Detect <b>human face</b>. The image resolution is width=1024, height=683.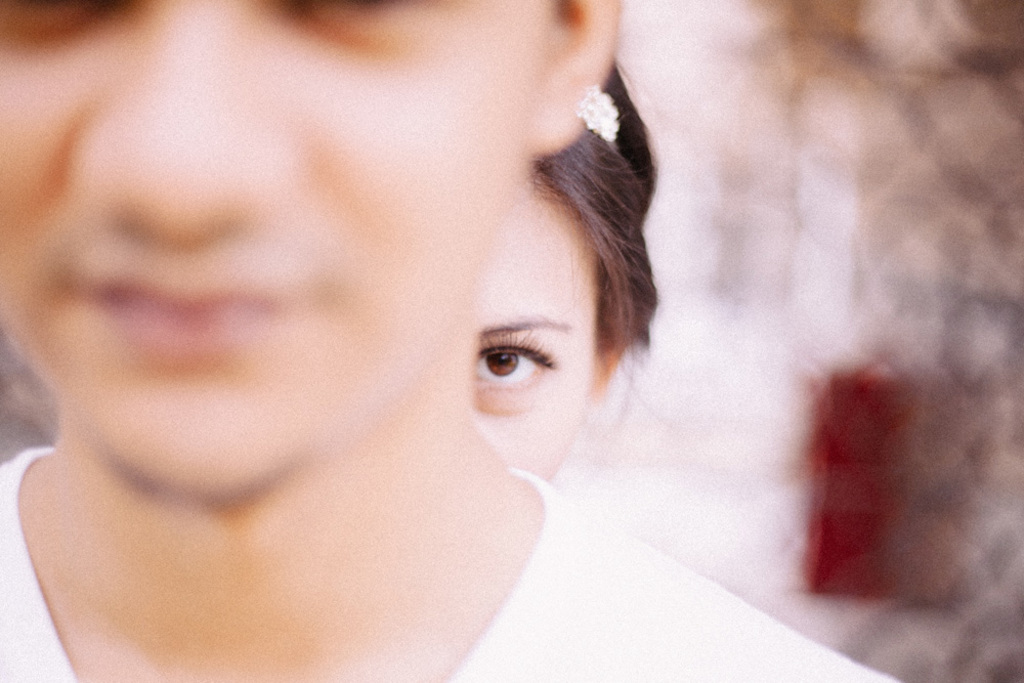
crop(467, 177, 597, 483).
